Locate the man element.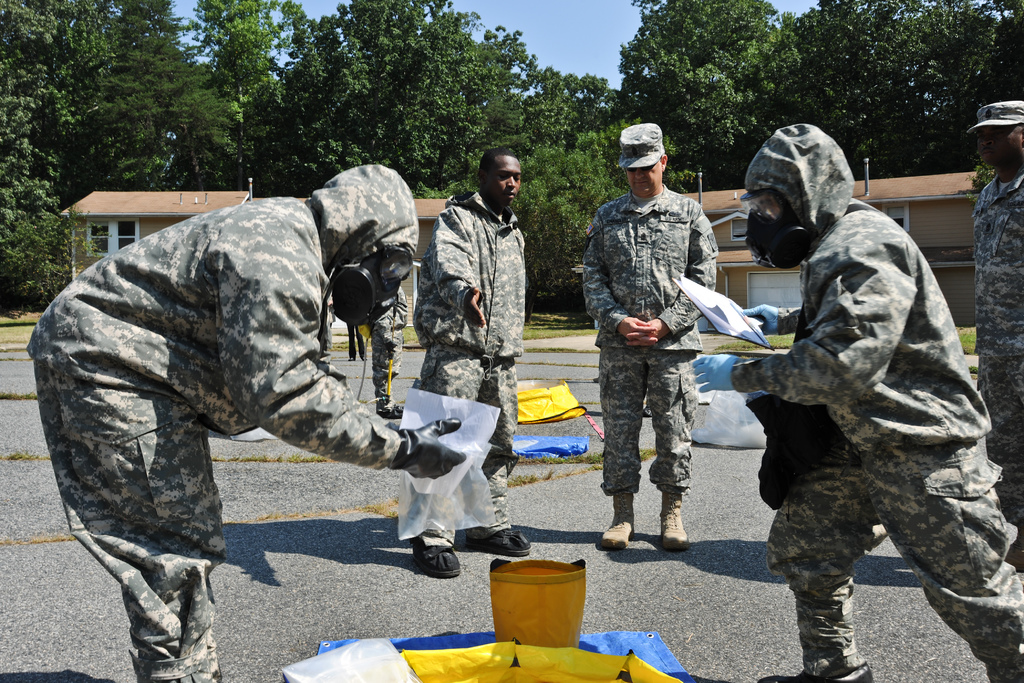
Element bbox: <region>593, 117, 737, 575</region>.
